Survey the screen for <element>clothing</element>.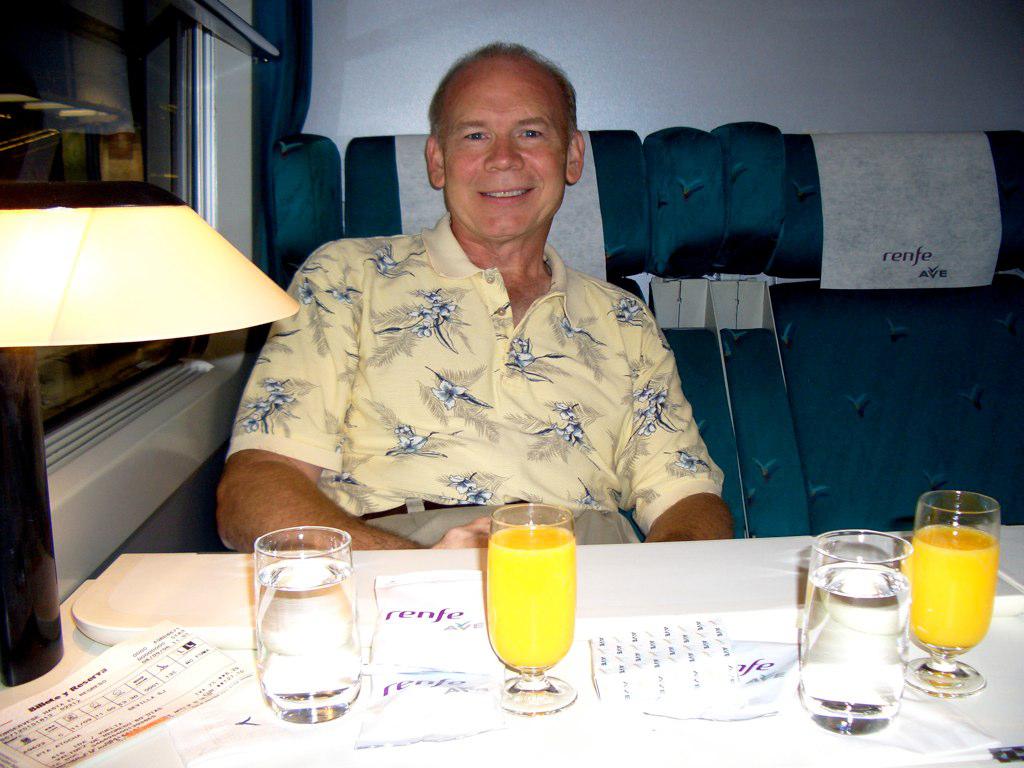
Survey found: {"left": 222, "top": 215, "right": 723, "bottom": 550}.
